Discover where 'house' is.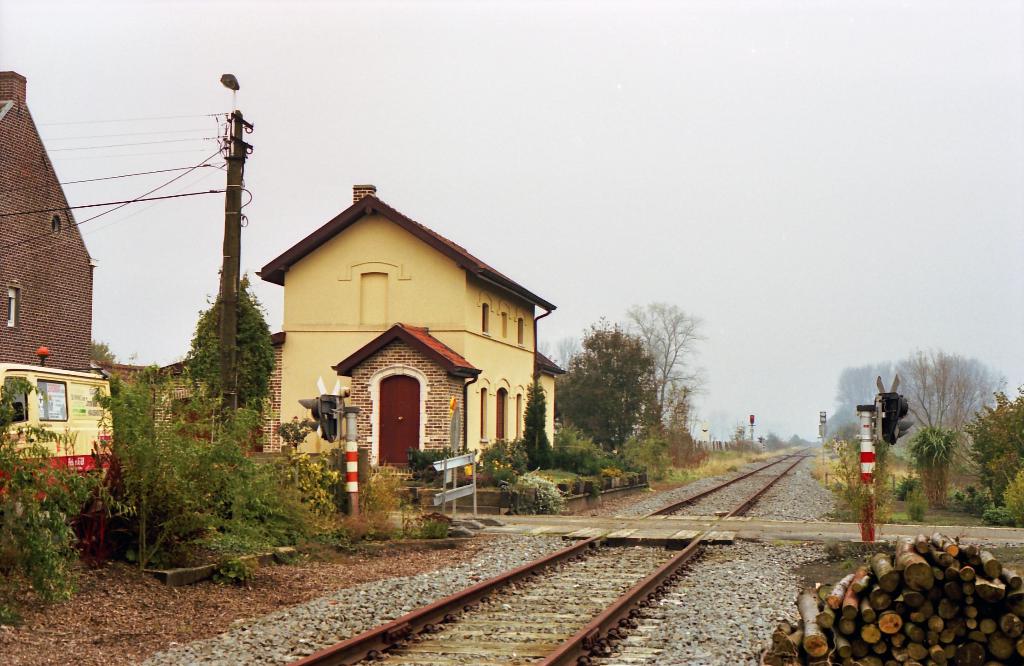
Discovered at (6,79,106,414).
